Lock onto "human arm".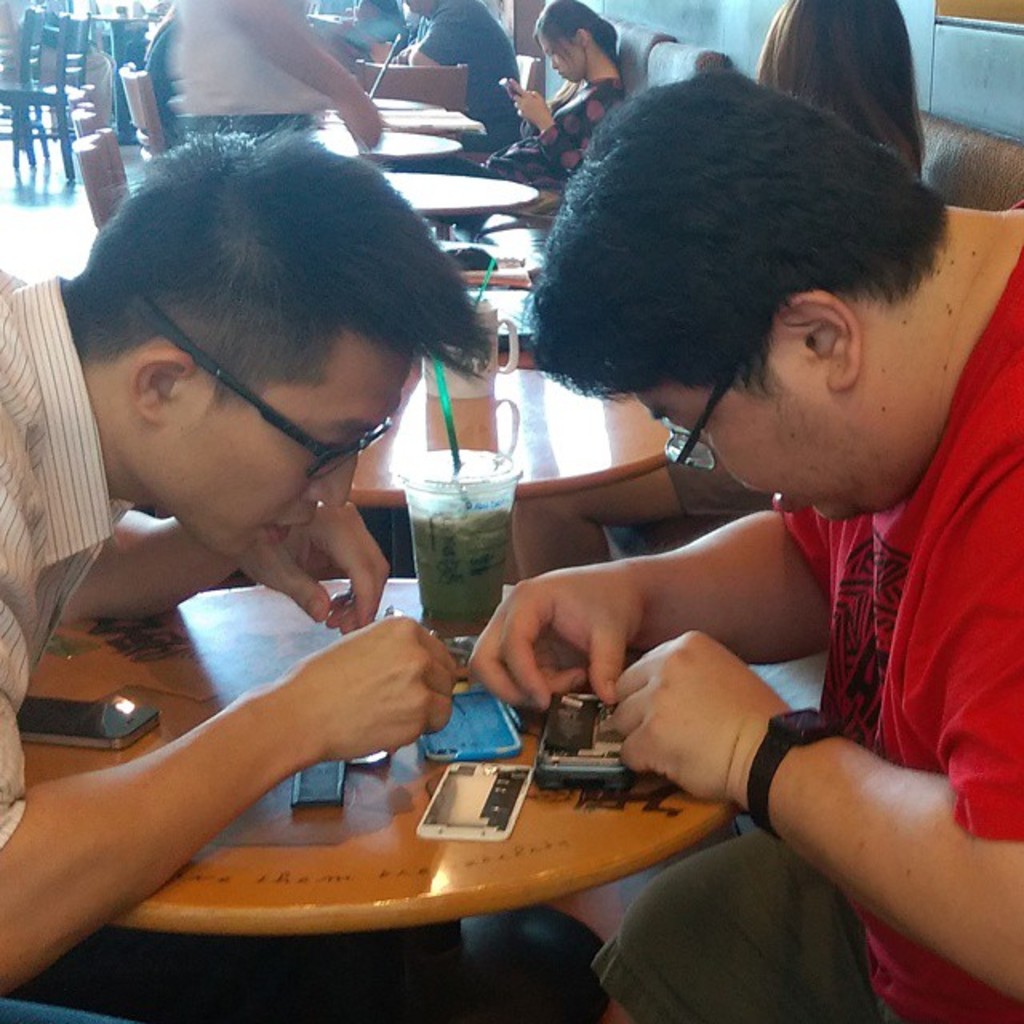
Locked: (512, 70, 627, 174).
